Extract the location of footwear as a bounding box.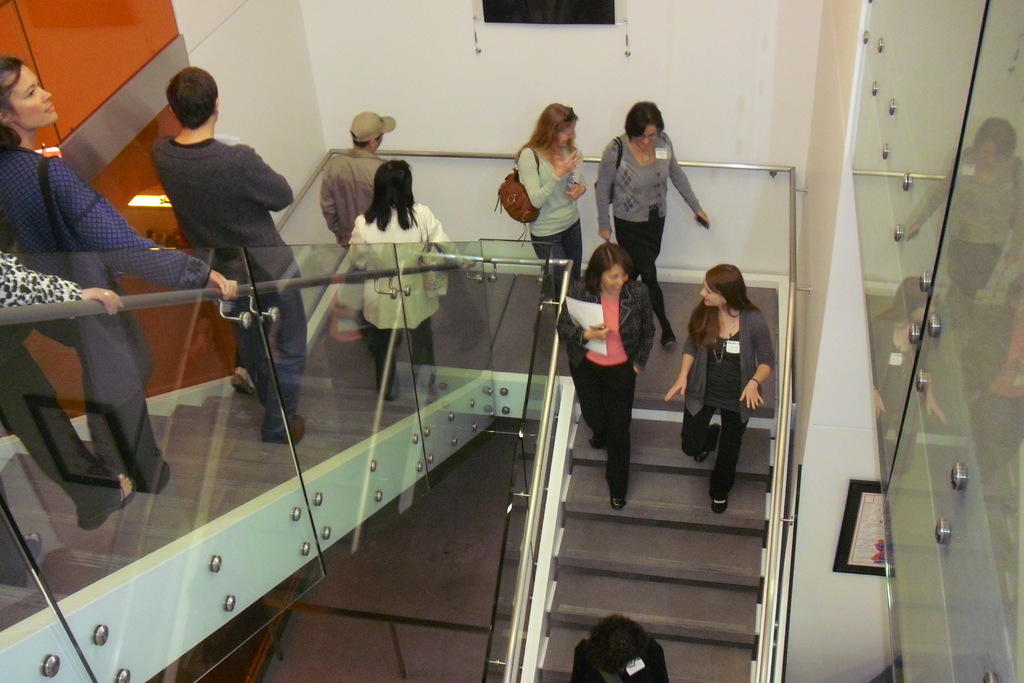
x1=226, y1=364, x2=255, y2=395.
